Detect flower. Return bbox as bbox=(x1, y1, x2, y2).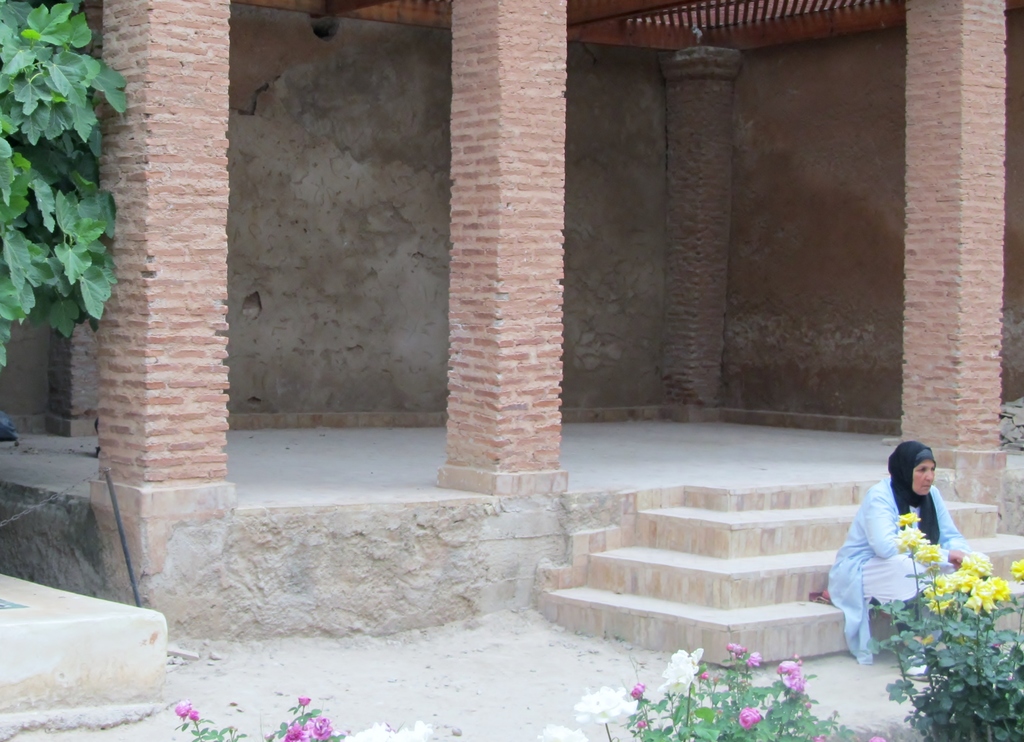
bbox=(538, 724, 586, 741).
